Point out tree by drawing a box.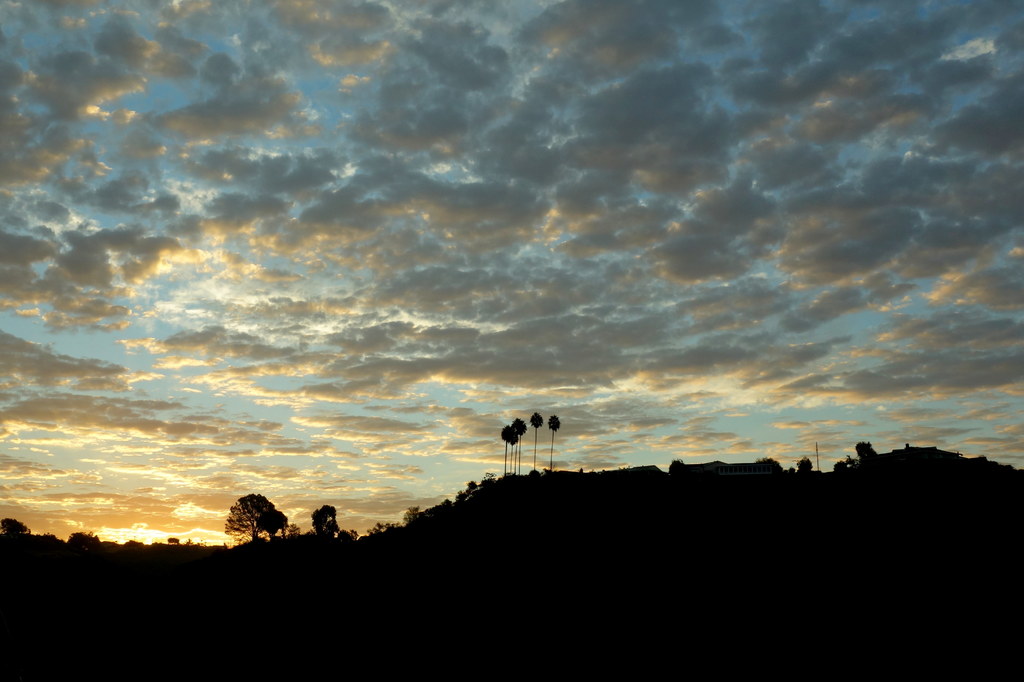
<box>513,416,525,474</box>.
